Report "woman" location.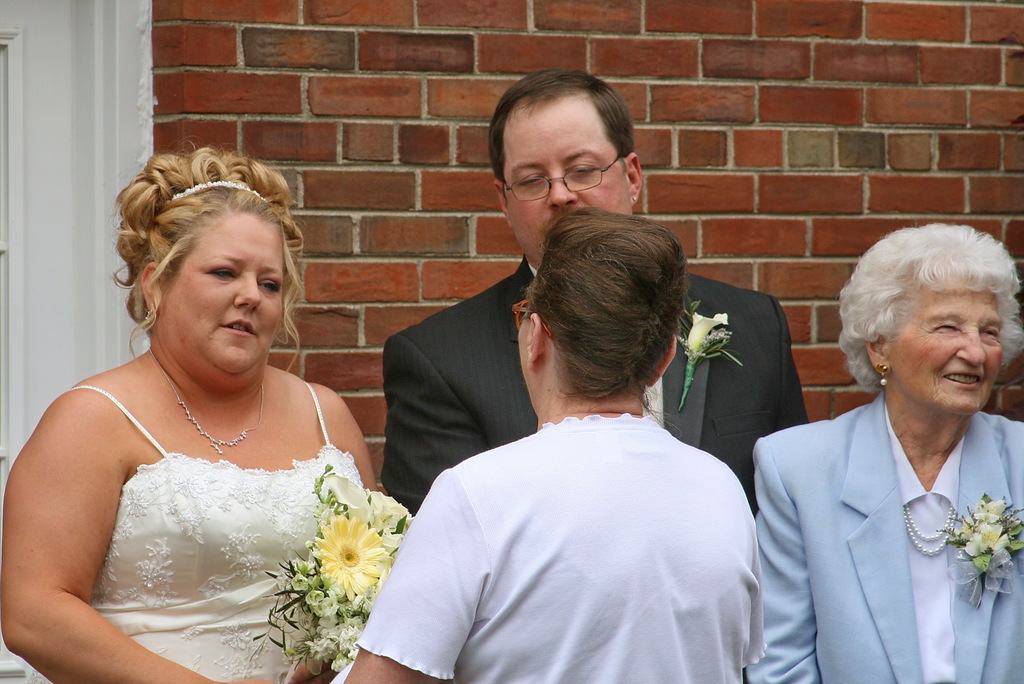
Report: locate(0, 137, 376, 683).
